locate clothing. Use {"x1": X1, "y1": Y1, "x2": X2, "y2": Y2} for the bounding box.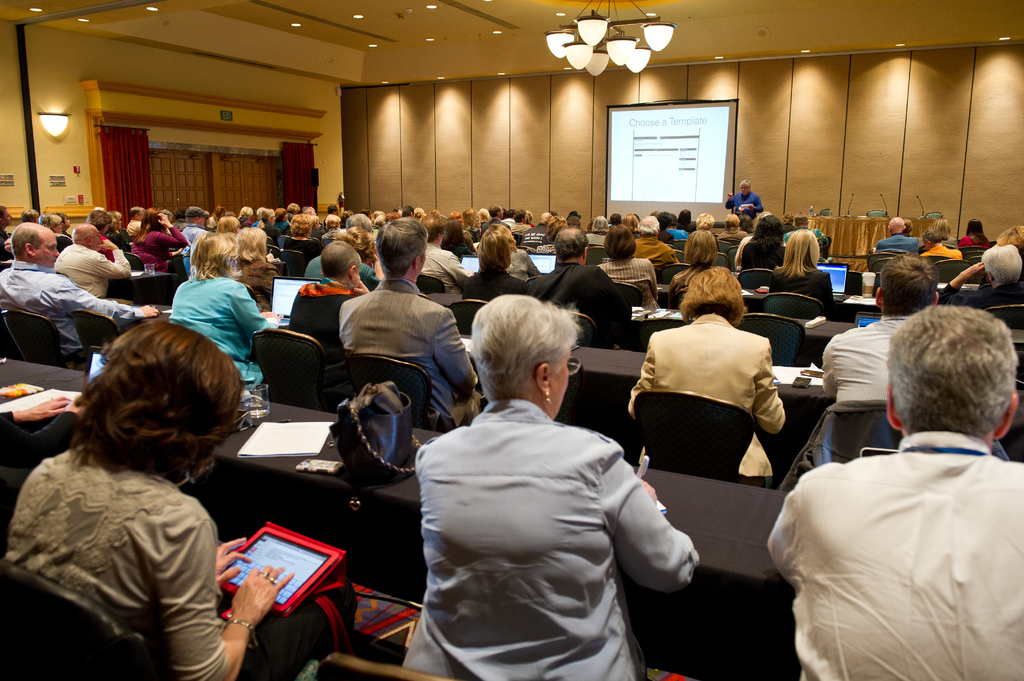
{"x1": 761, "y1": 424, "x2": 1021, "y2": 680}.
